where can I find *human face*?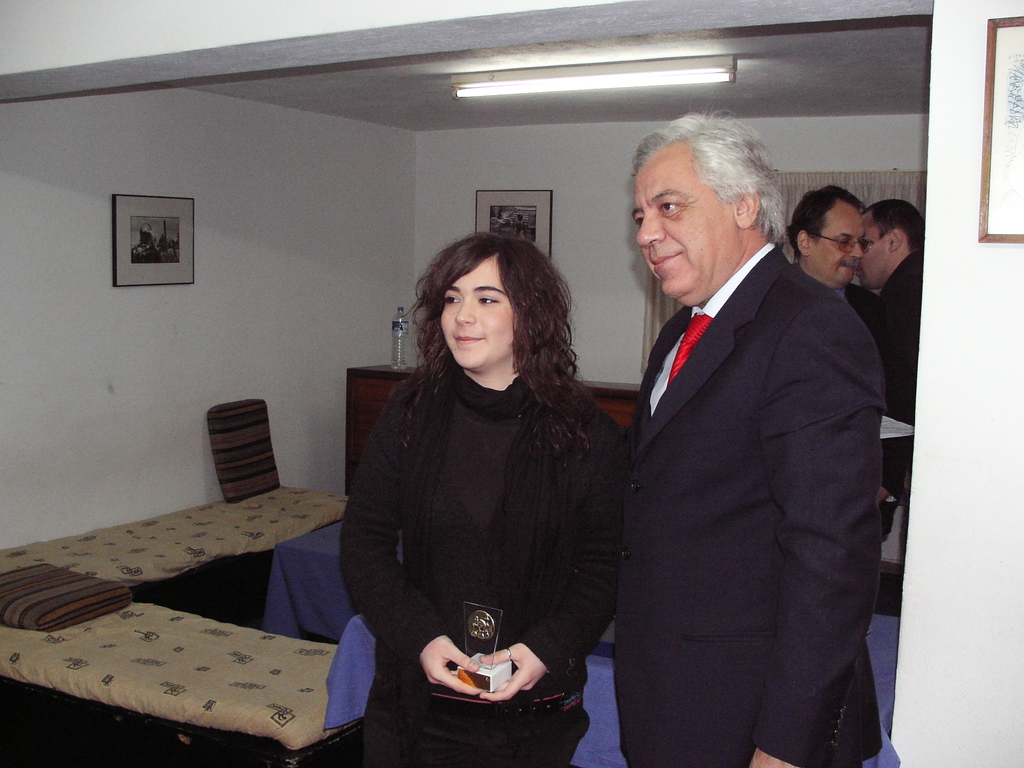
You can find it at (635,154,740,314).
